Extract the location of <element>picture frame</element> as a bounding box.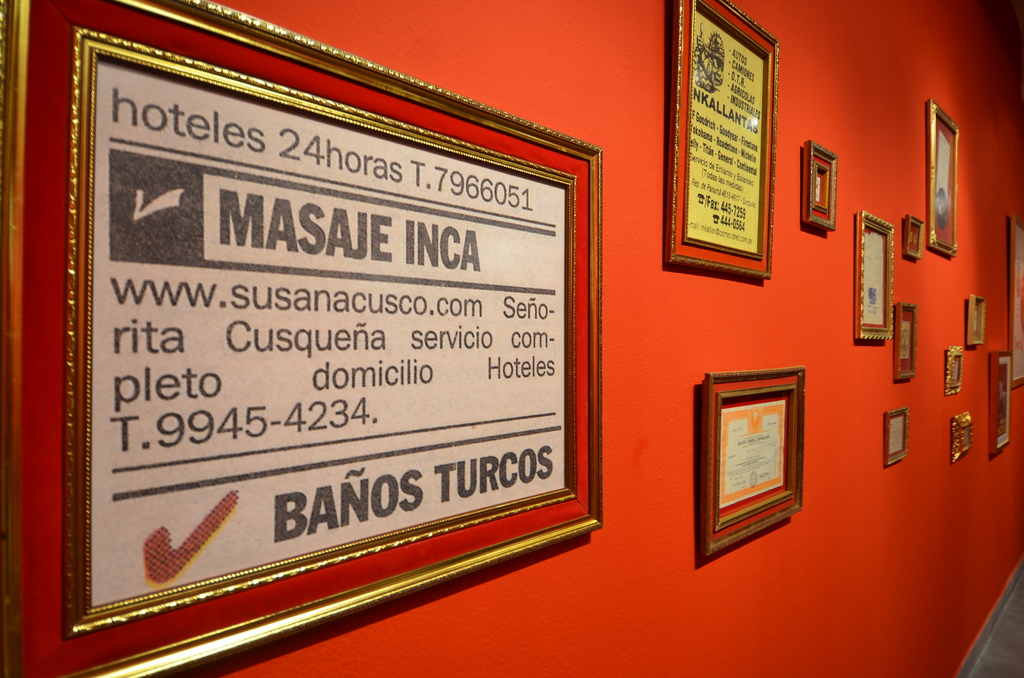
[0, 0, 606, 677].
